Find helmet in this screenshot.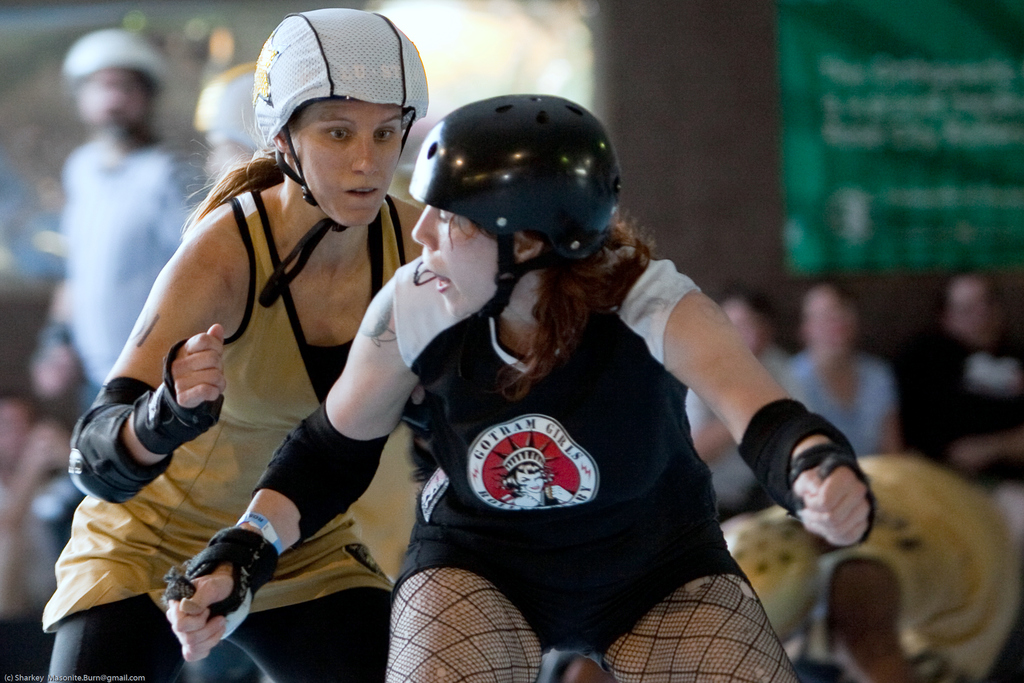
The bounding box for helmet is rect(406, 124, 621, 345).
